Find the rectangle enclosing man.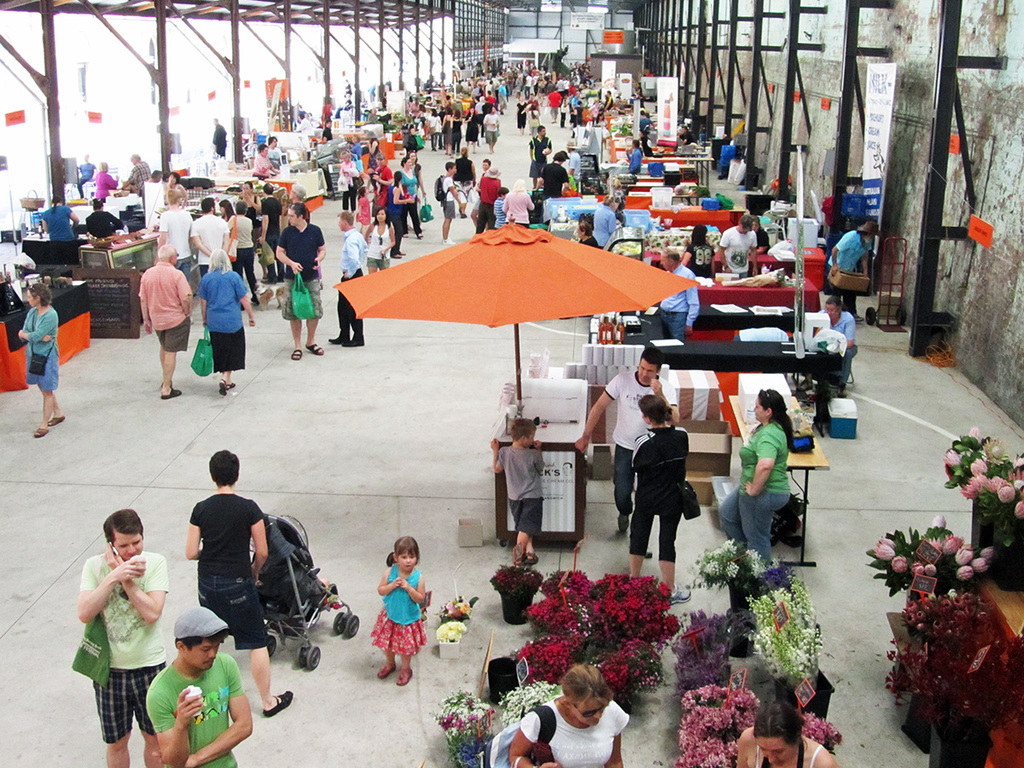
l=659, t=249, r=696, b=341.
